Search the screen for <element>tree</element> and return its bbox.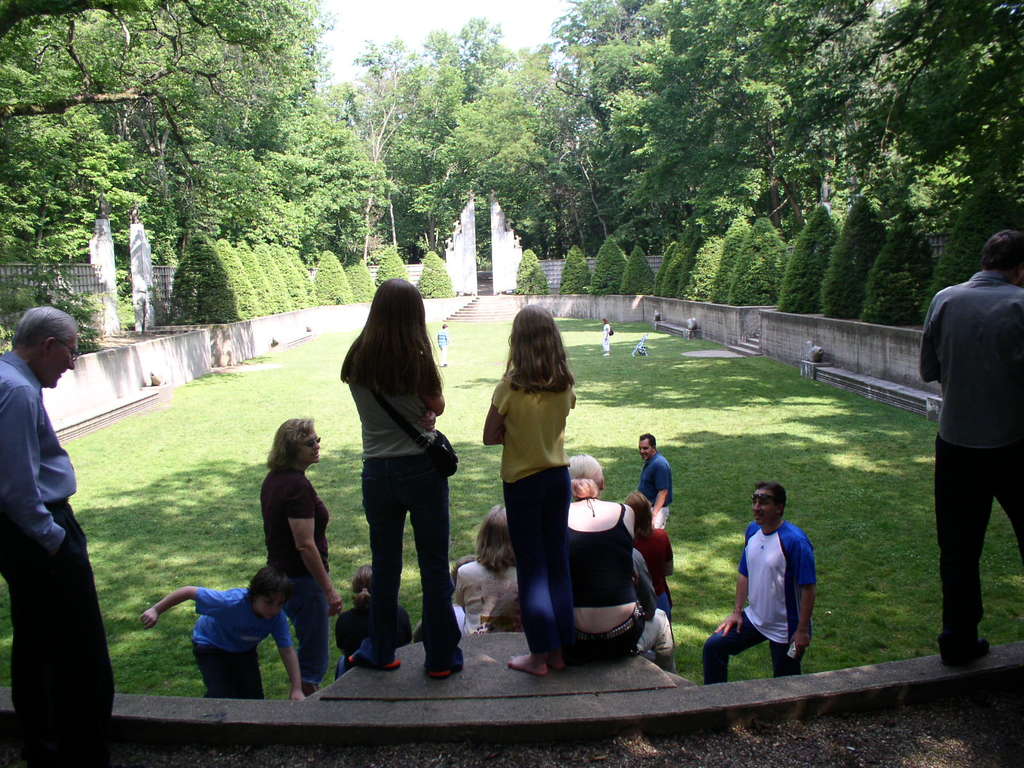
Found: BBox(549, 250, 594, 292).
